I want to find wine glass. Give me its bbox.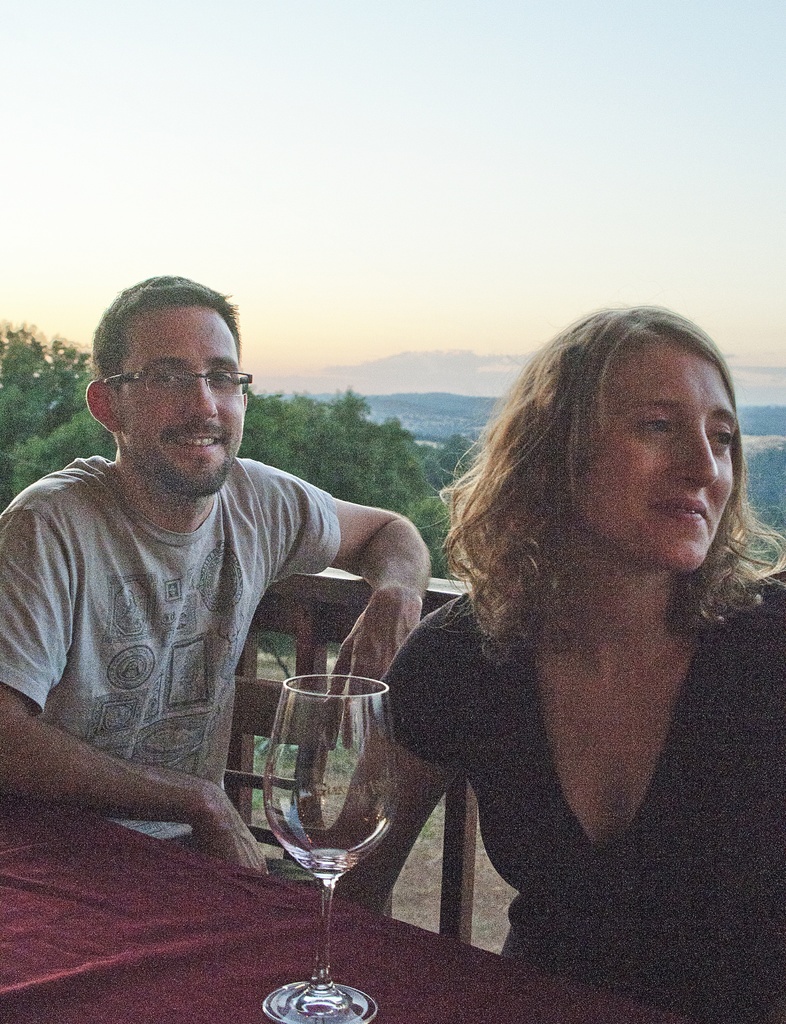
bbox=[262, 675, 397, 1023].
